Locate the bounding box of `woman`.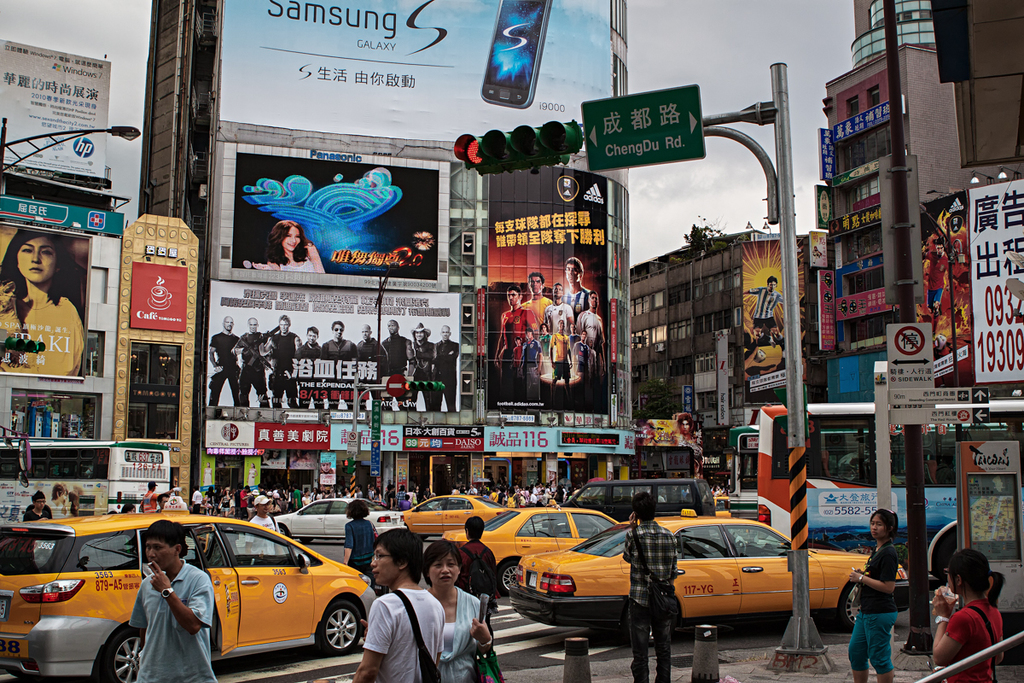
Bounding box: [x1=0, y1=224, x2=84, y2=377].
